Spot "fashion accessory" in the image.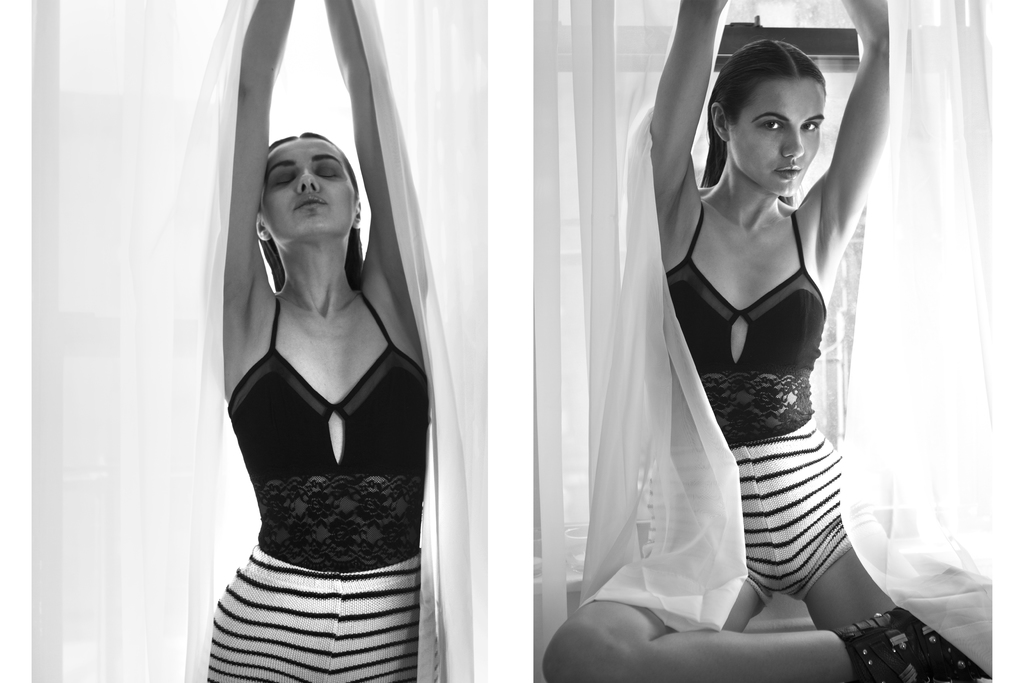
"fashion accessory" found at BBox(829, 603, 993, 682).
